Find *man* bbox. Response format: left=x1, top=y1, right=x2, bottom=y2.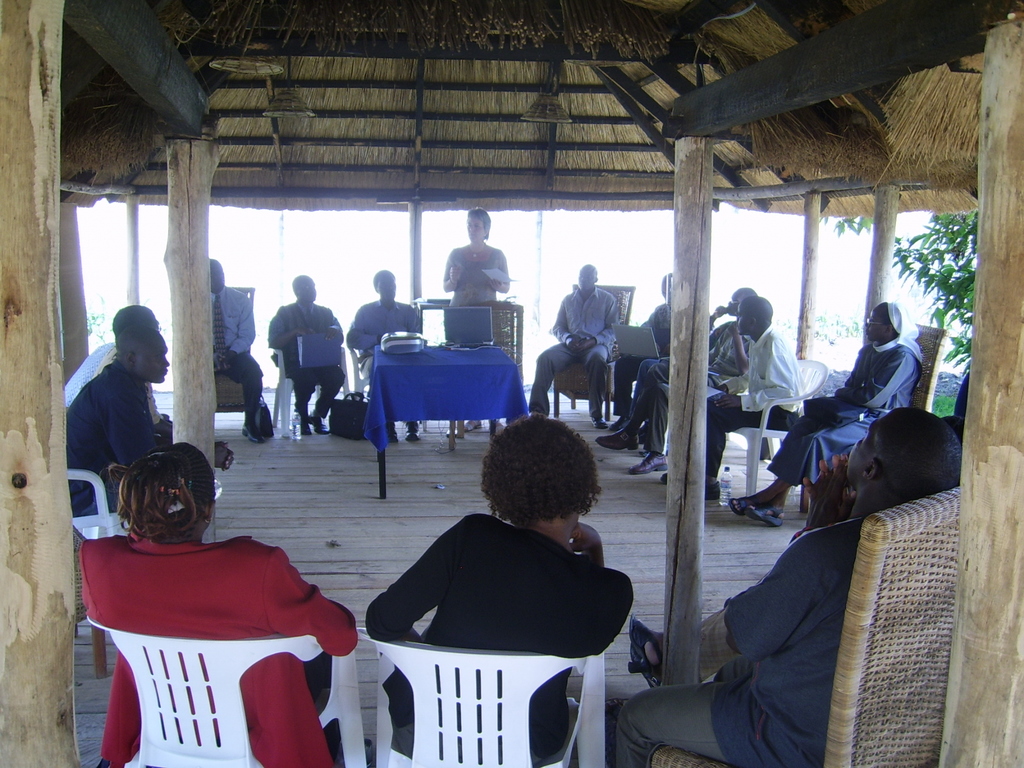
left=599, top=289, right=762, bottom=474.
